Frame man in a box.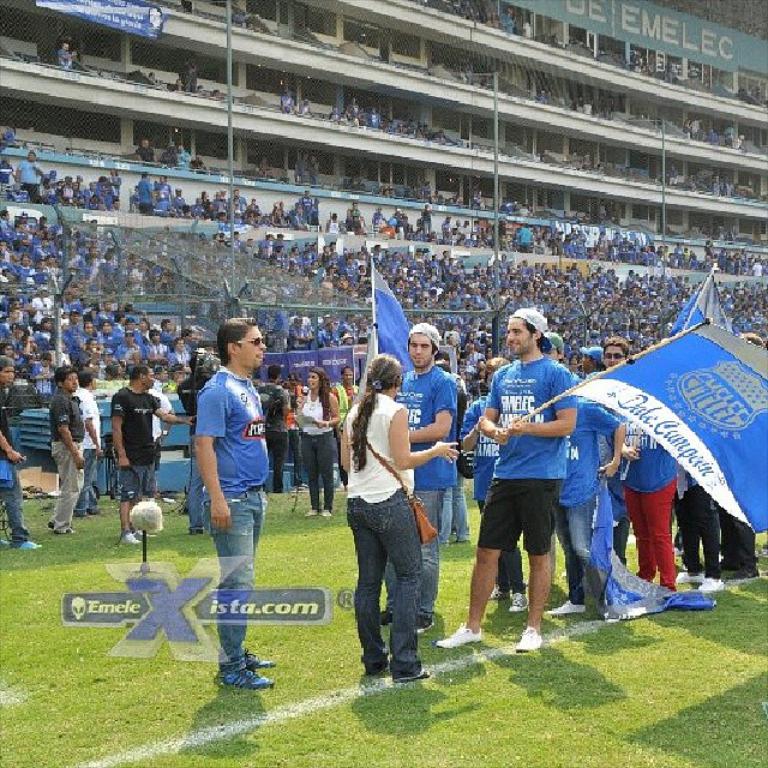
Rect(0, 354, 41, 556).
